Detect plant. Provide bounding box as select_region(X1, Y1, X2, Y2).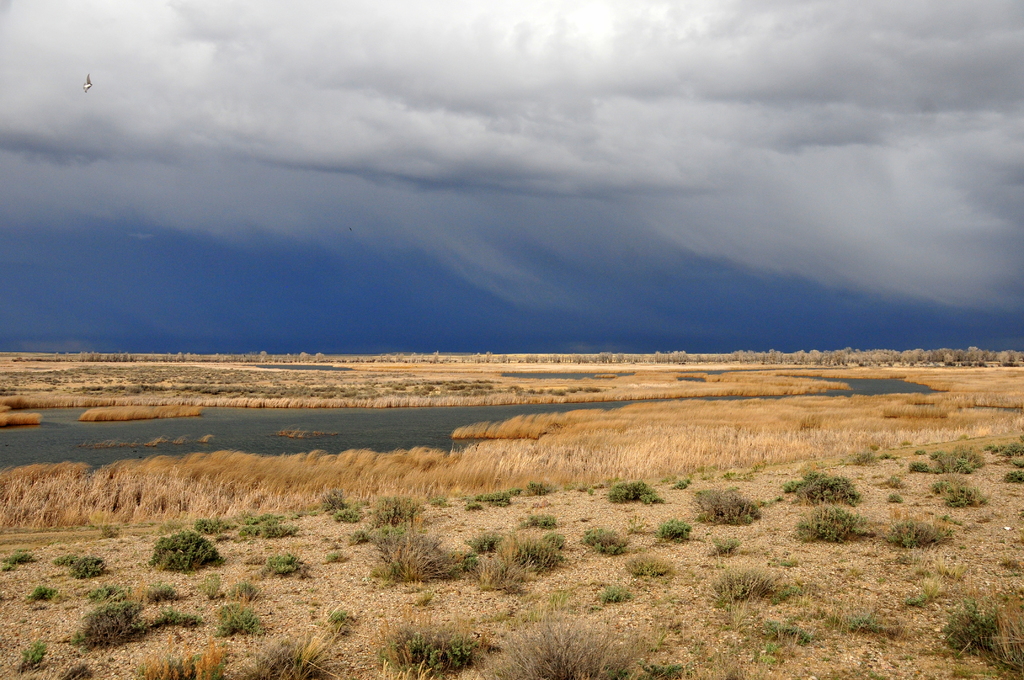
select_region(786, 436, 867, 505).
